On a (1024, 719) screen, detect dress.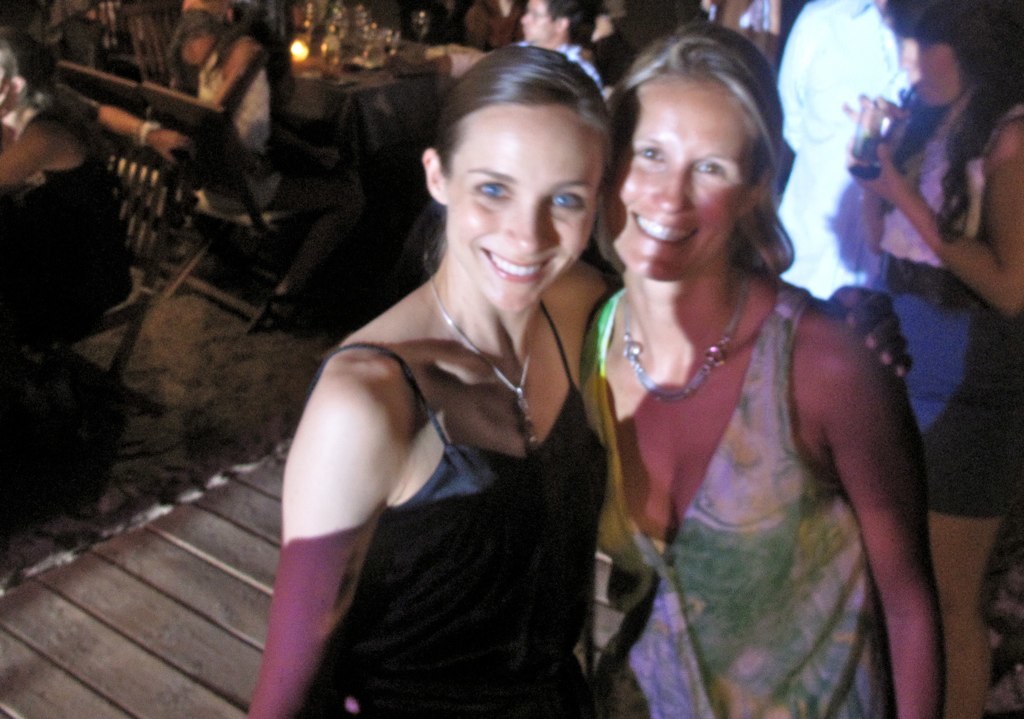
574:284:899:718.
